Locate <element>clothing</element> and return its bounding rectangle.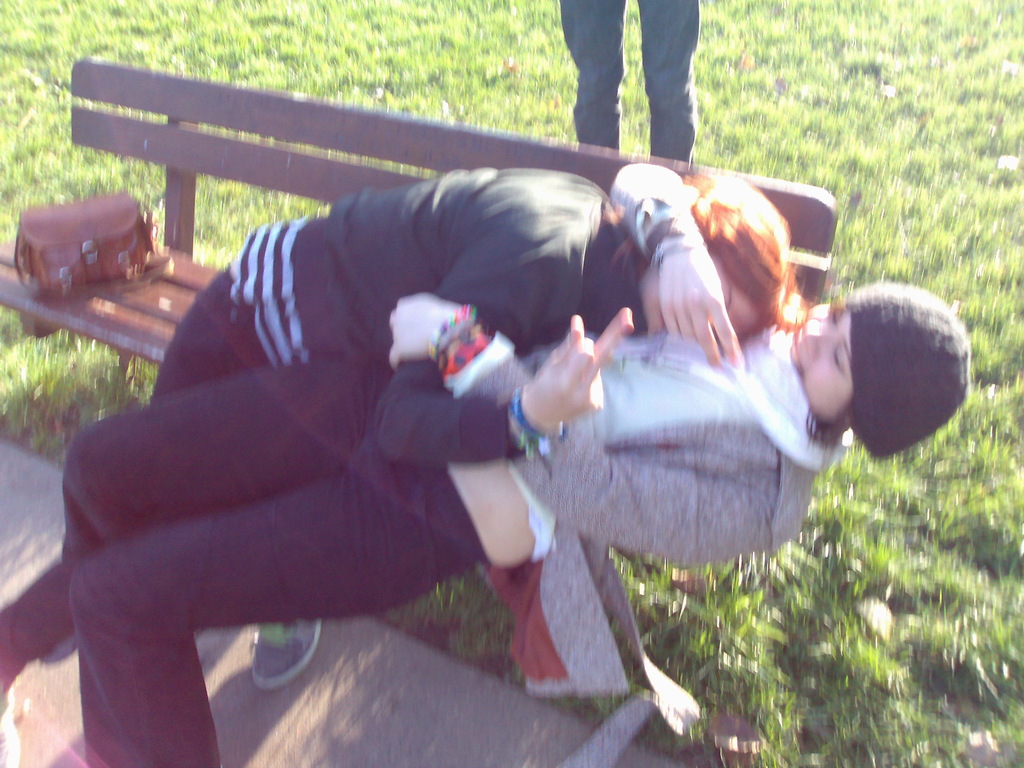
<bbox>153, 170, 647, 401</bbox>.
